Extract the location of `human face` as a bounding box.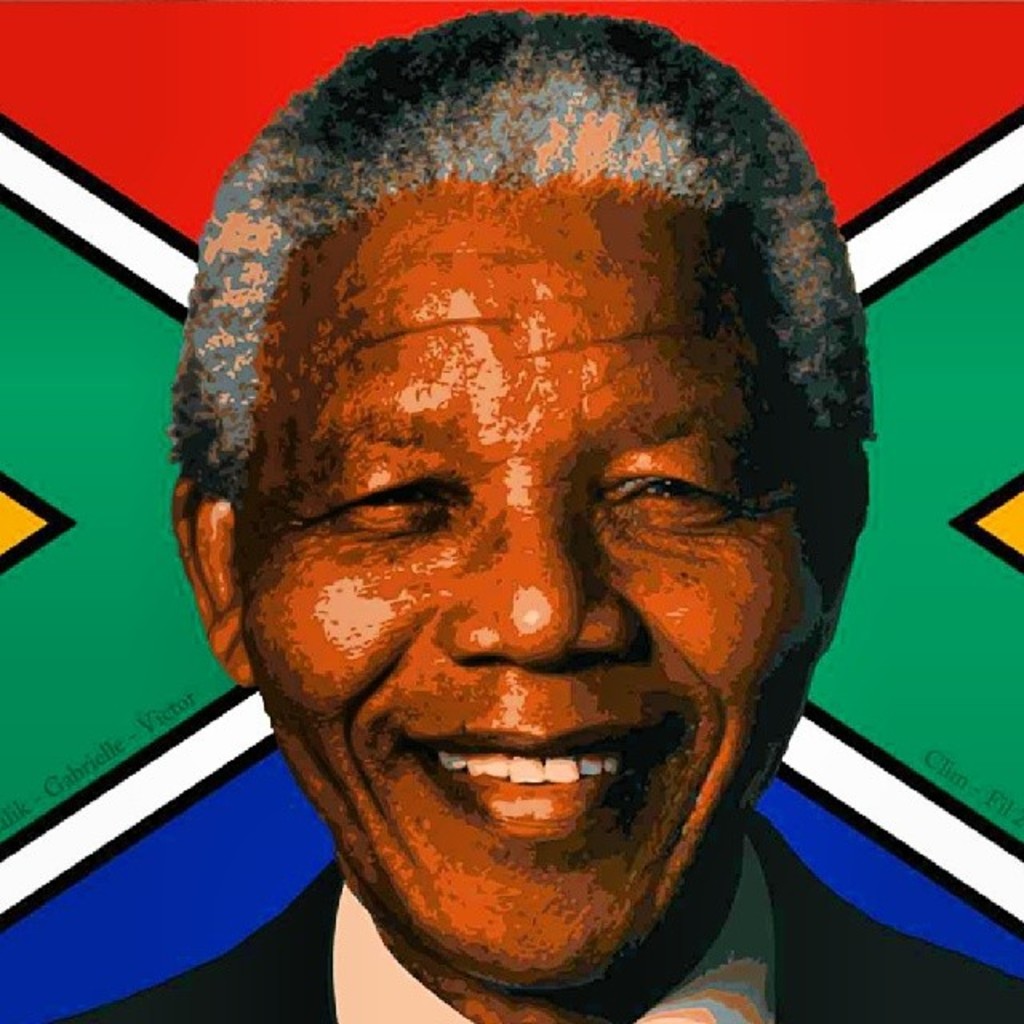
[261,189,805,986].
